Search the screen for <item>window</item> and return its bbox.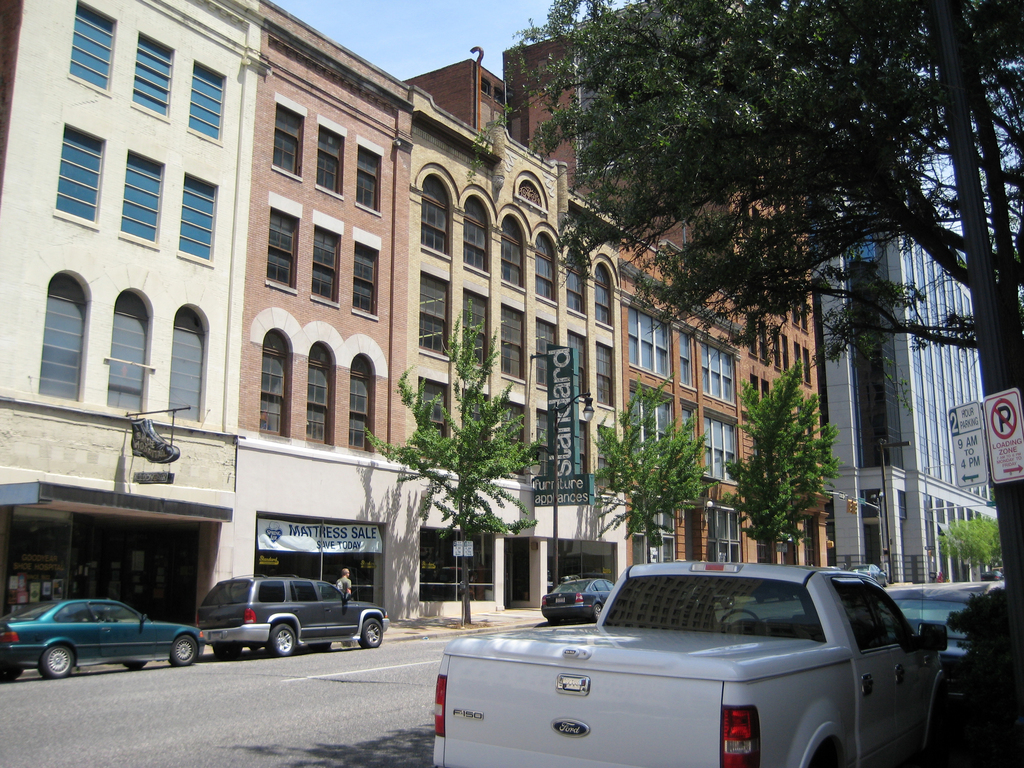
Found: x1=132, y1=29, x2=175, y2=122.
